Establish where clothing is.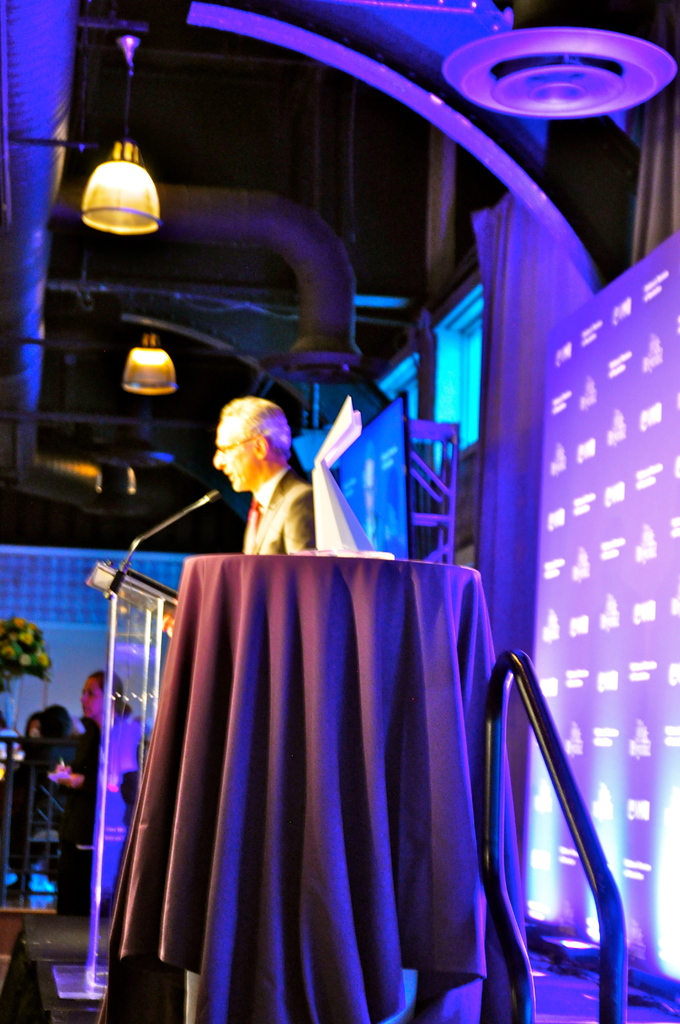
Established at [left=54, top=714, right=151, bottom=908].
